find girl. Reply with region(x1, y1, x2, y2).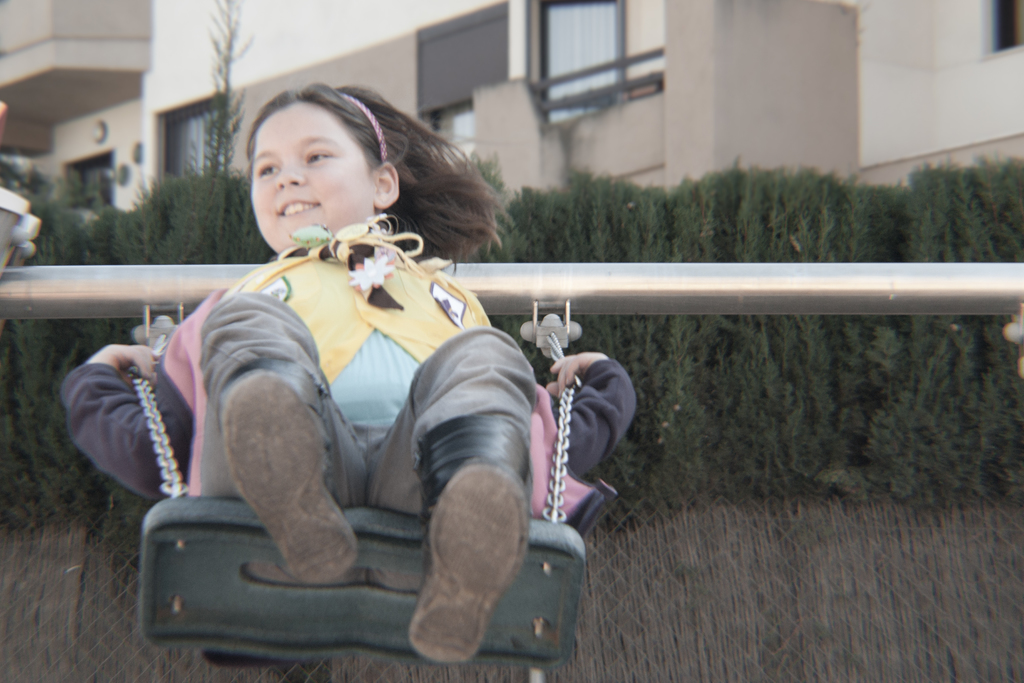
region(55, 79, 636, 667).
